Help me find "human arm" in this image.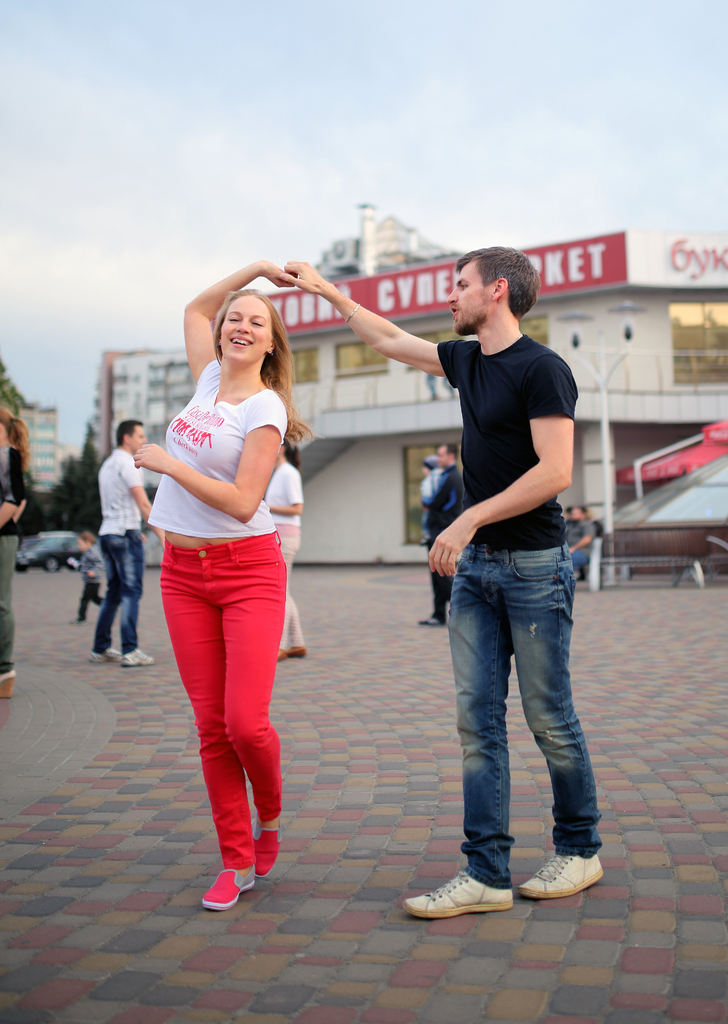
Found it: x1=174 y1=252 x2=302 y2=382.
